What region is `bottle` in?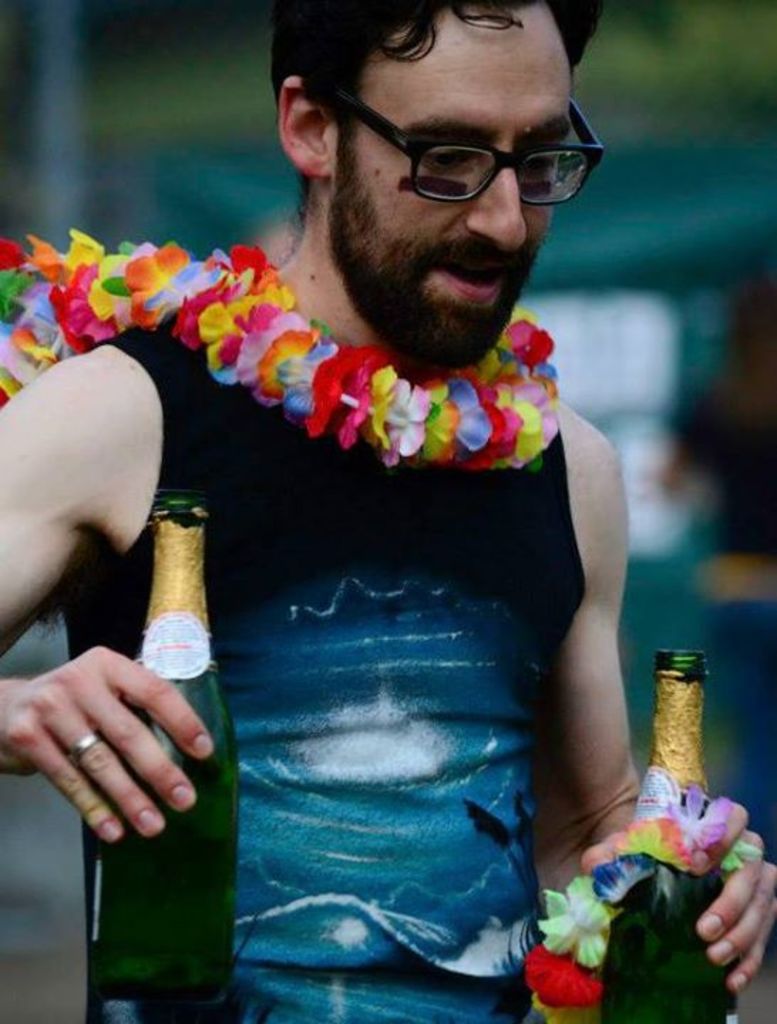
613,653,761,1023.
